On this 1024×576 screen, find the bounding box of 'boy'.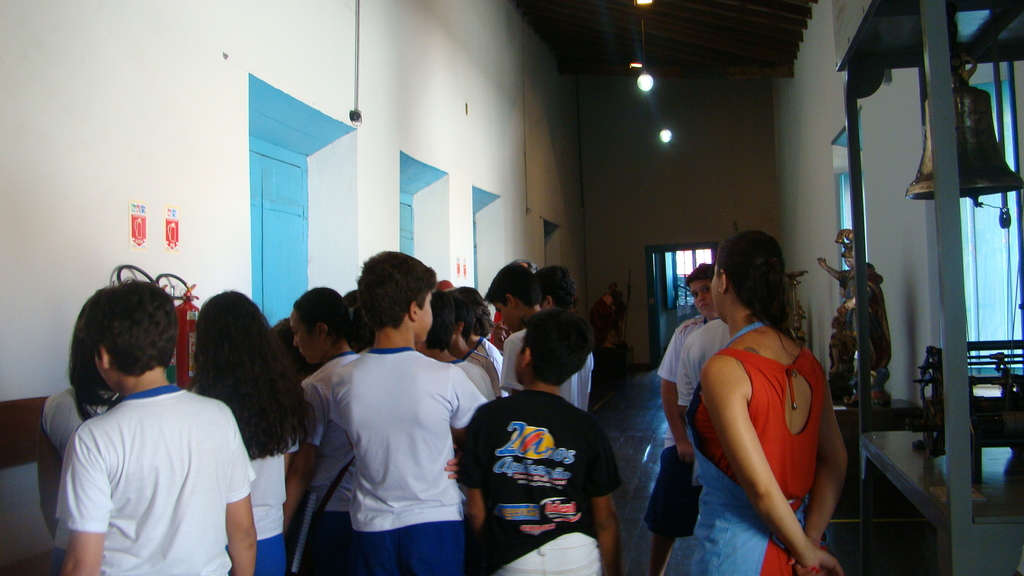
Bounding box: rect(63, 278, 253, 575).
